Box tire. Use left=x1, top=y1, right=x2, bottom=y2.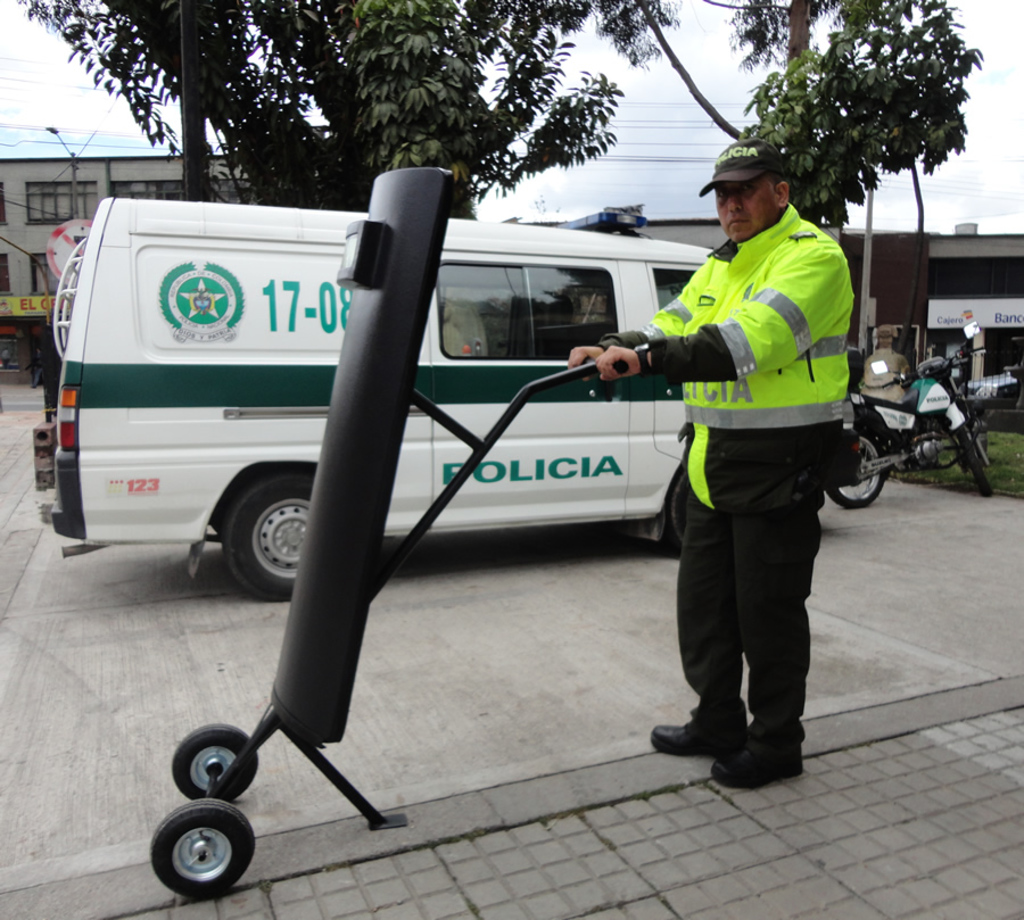
left=152, top=801, right=257, bottom=900.
